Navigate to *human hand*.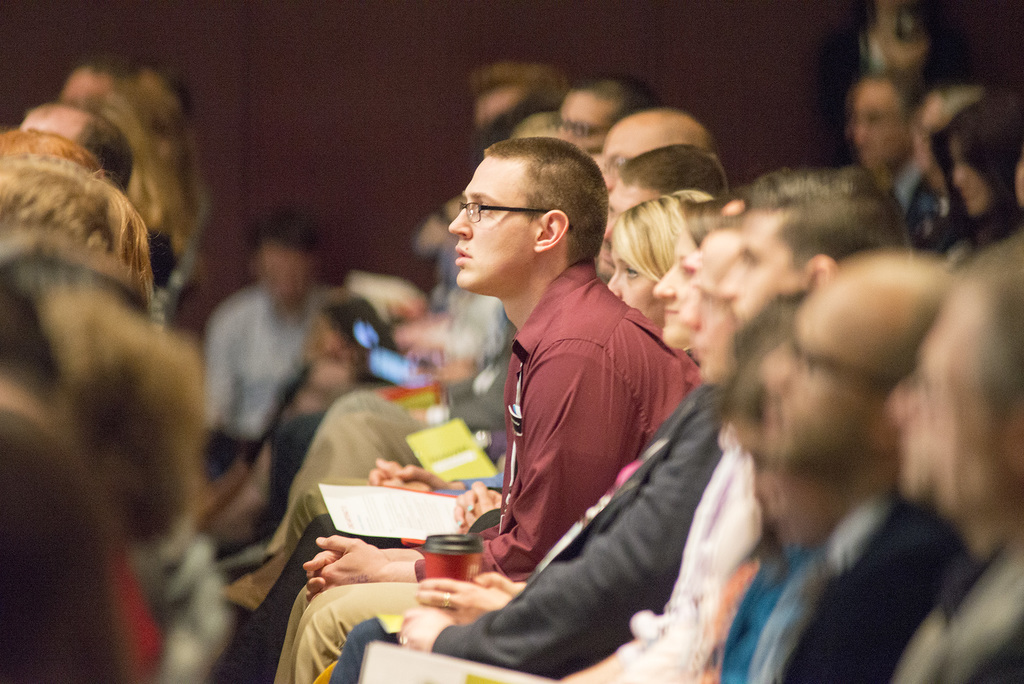
Navigation target: x1=471, y1=567, x2=516, y2=596.
